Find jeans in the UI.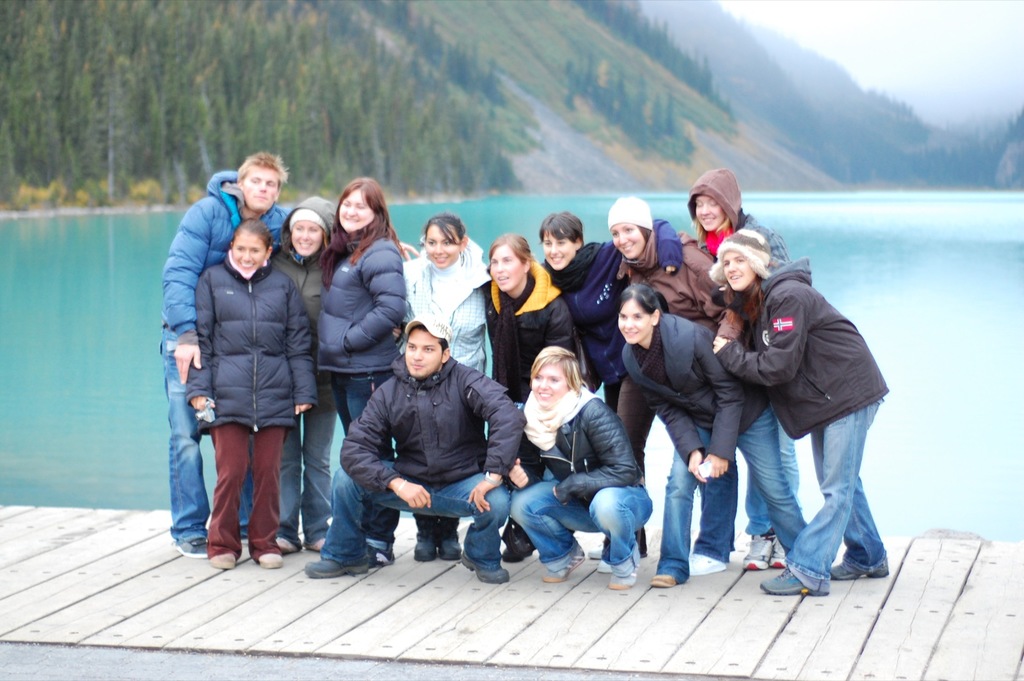
UI element at crop(780, 399, 888, 598).
